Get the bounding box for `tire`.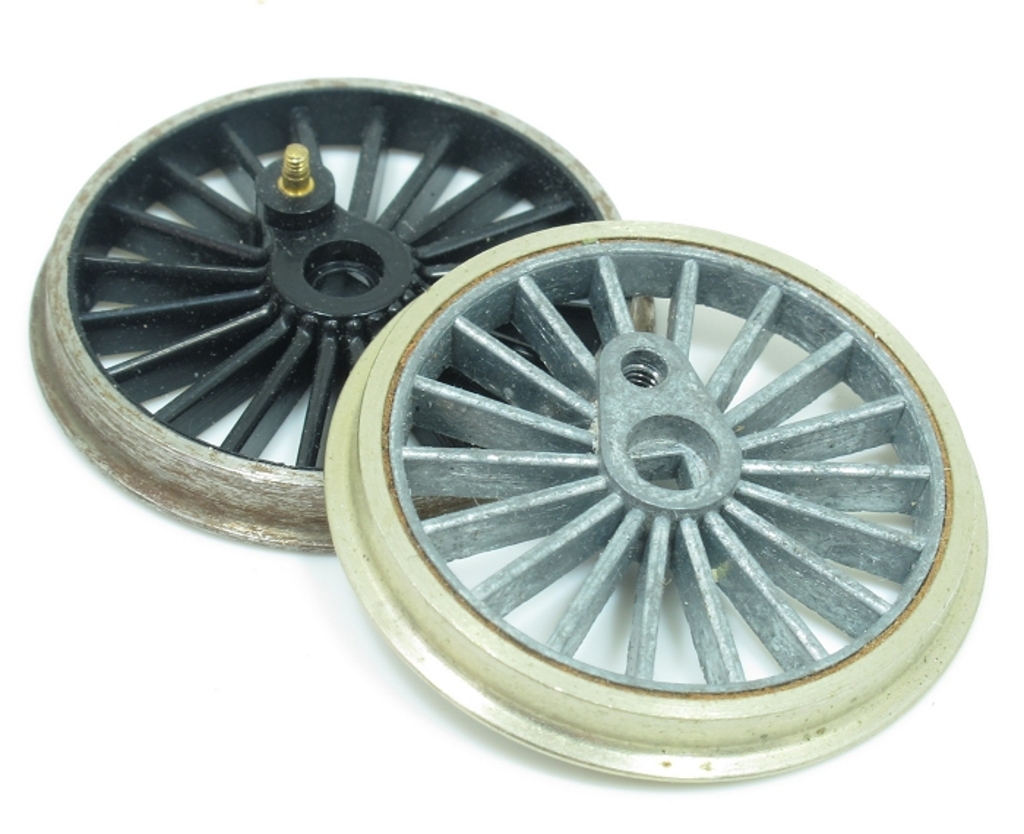
<box>350,217,974,752</box>.
